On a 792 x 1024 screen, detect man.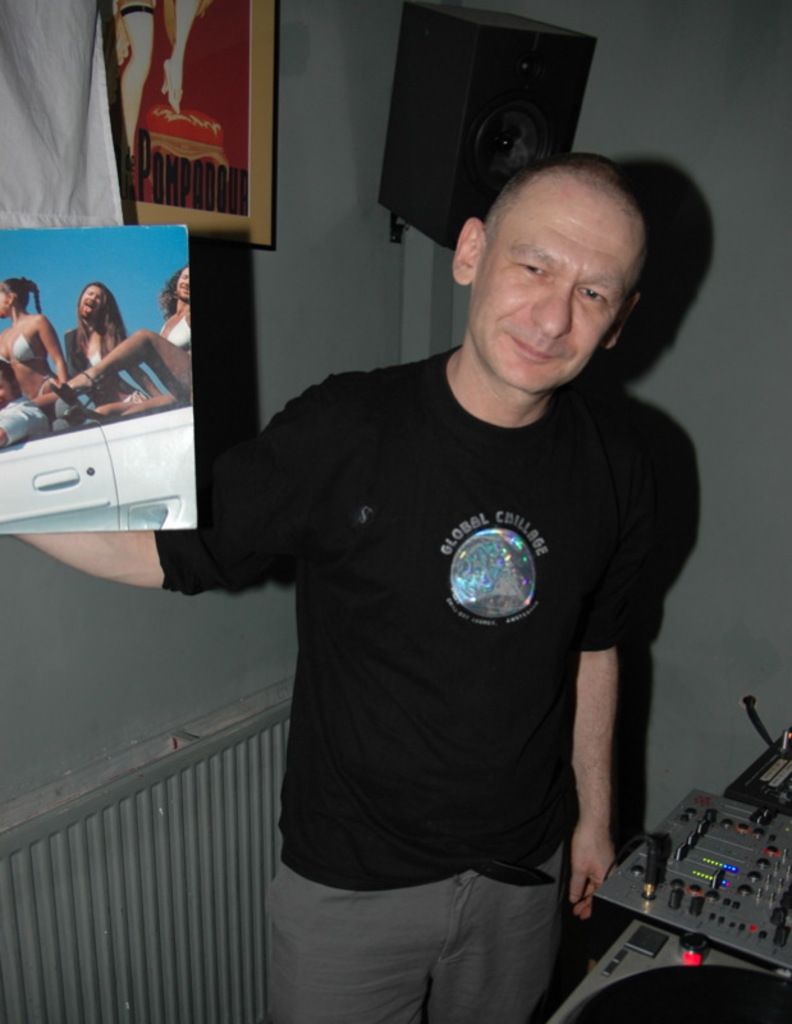
[left=151, top=104, right=702, bottom=995].
